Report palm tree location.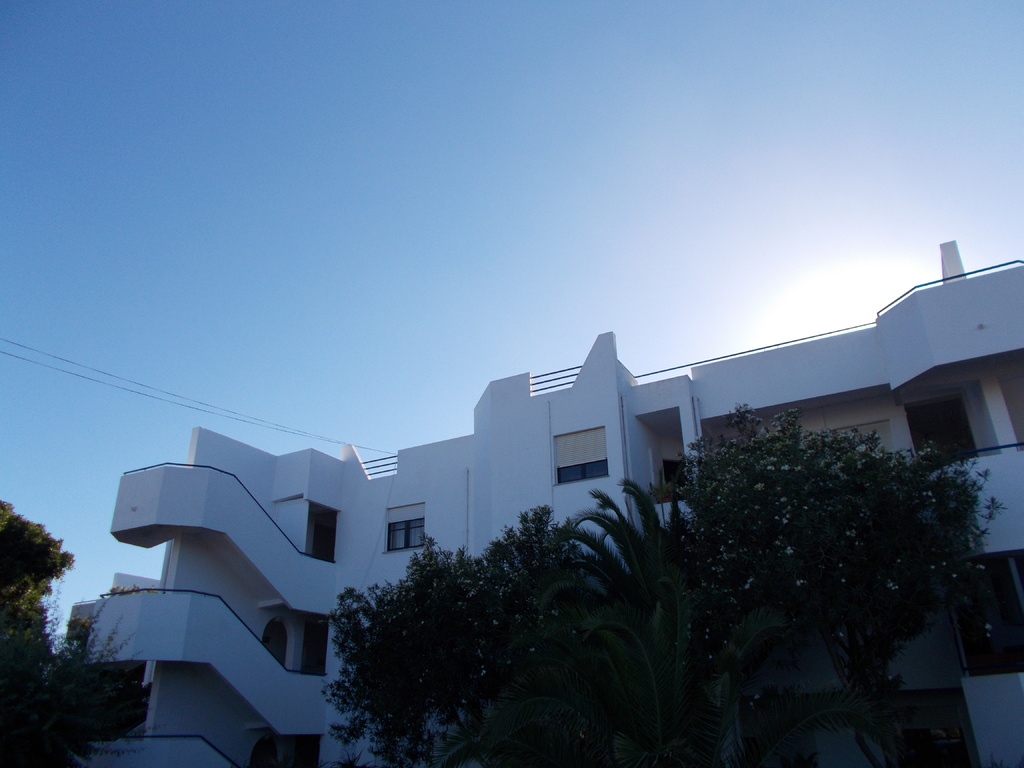
Report: (344, 540, 532, 715).
